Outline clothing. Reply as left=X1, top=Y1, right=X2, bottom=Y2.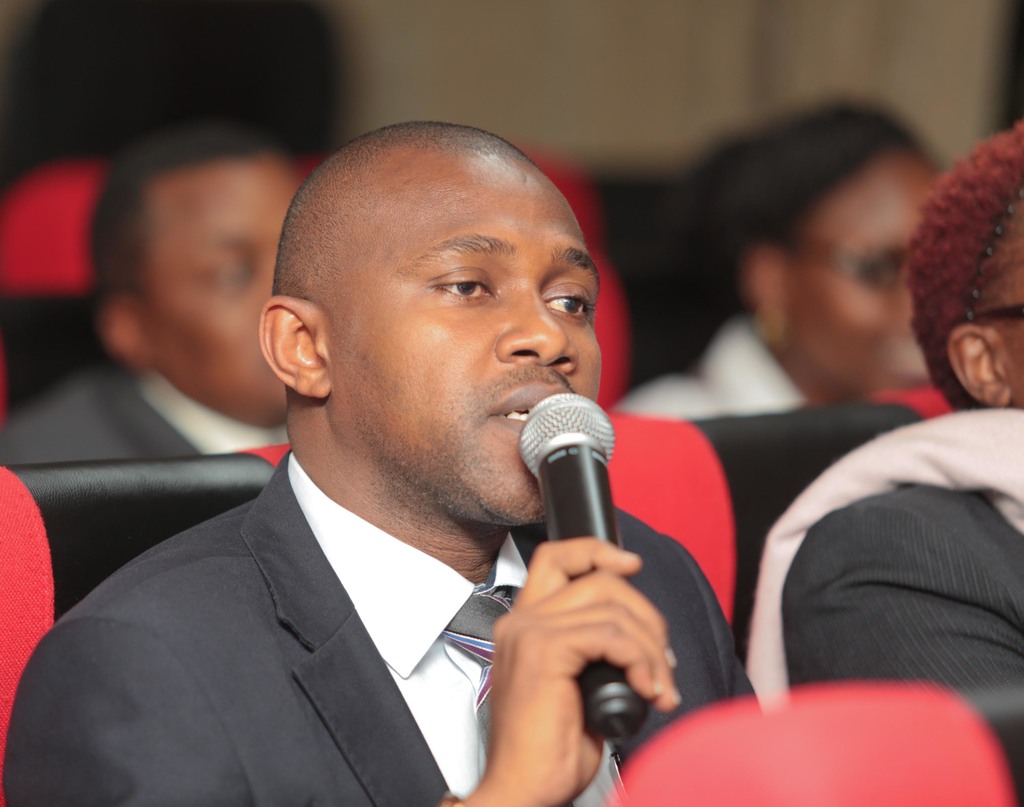
left=602, top=308, right=835, bottom=419.
